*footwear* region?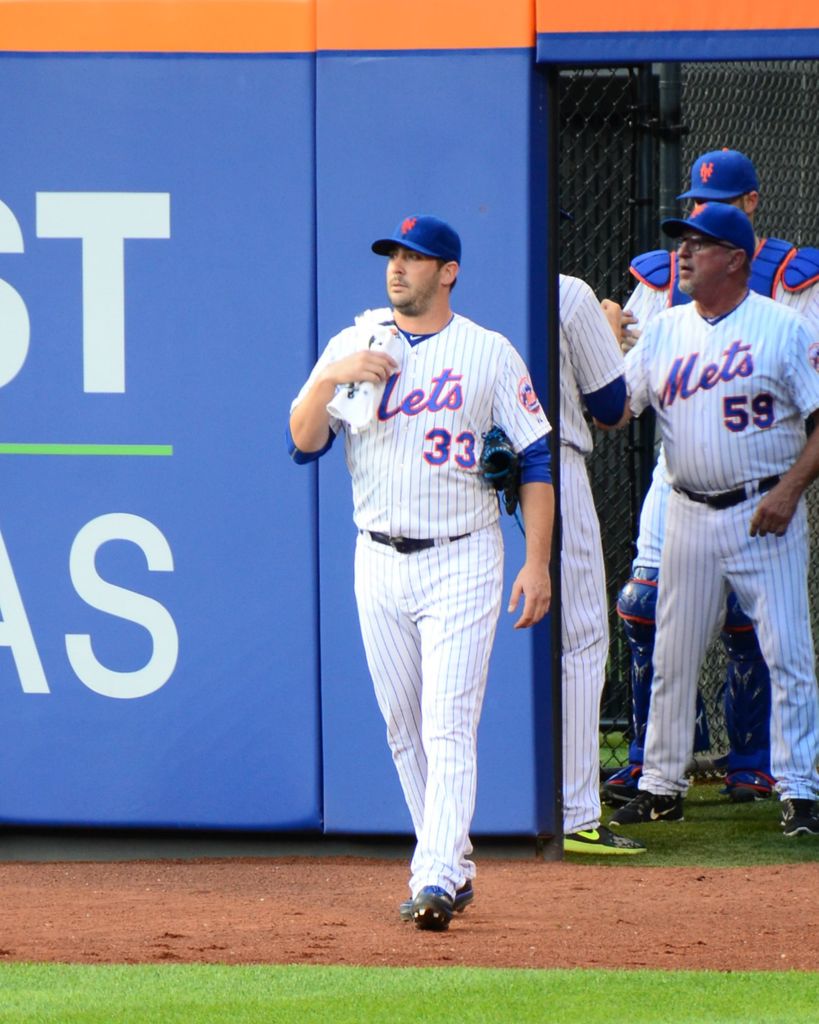
564/817/644/854
